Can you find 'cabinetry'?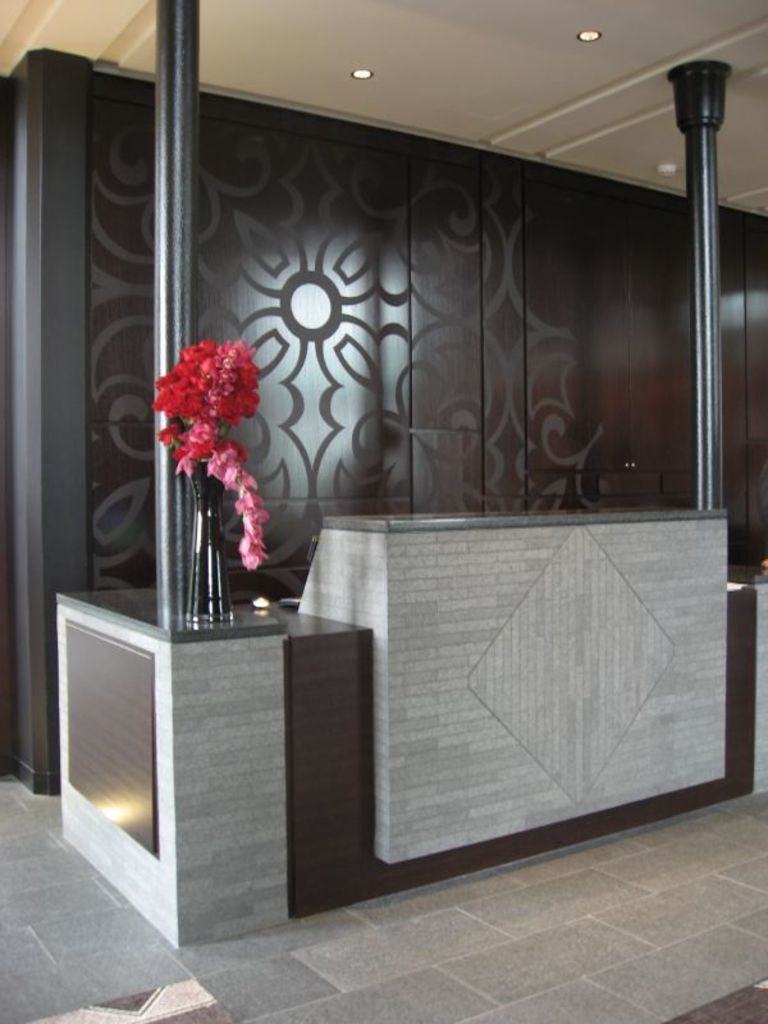
Yes, bounding box: x1=58, y1=515, x2=767, y2=954.
